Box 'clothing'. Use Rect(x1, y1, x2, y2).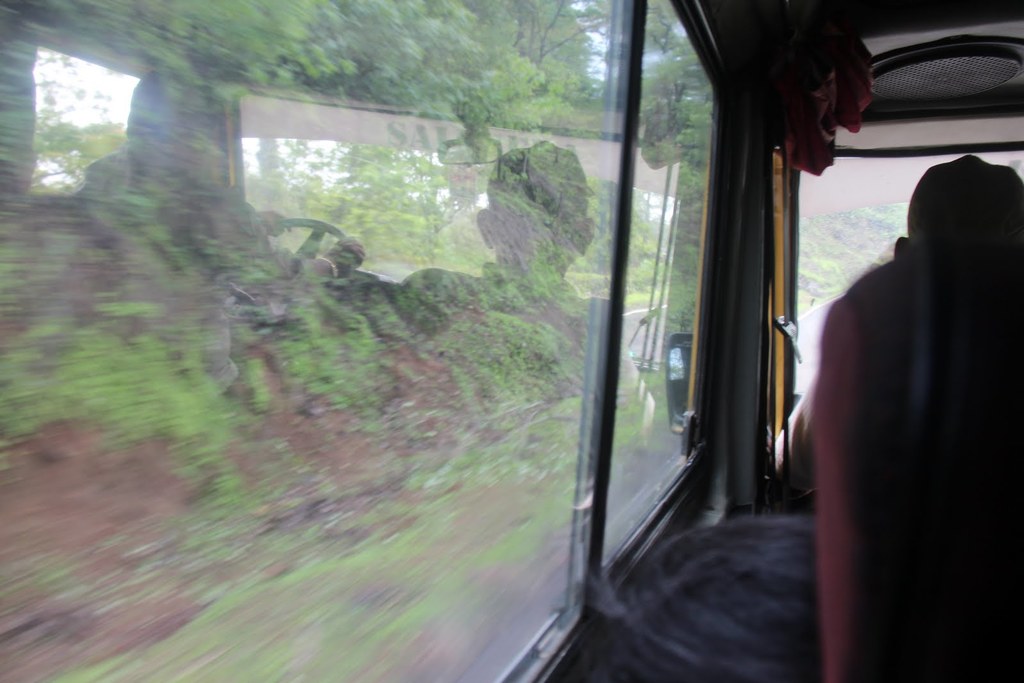
Rect(796, 143, 1014, 662).
